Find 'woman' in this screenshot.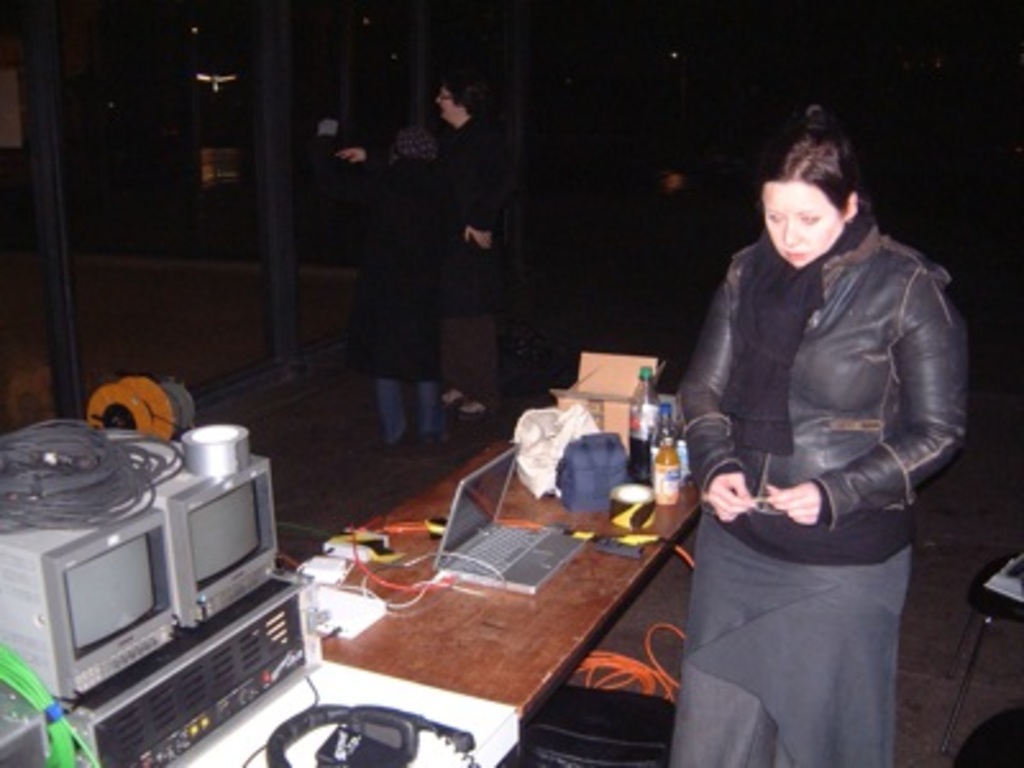
The bounding box for 'woman' is l=435, t=72, r=515, b=420.
